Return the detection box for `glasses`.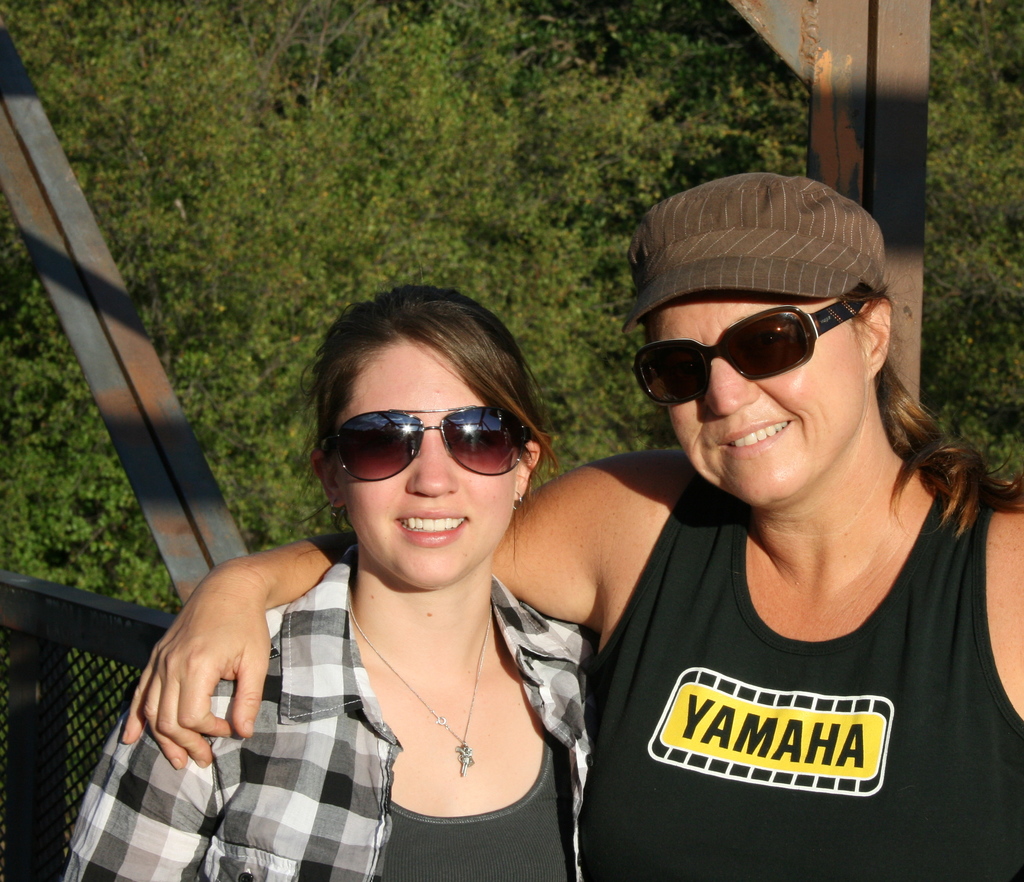
(x1=316, y1=398, x2=540, y2=491).
